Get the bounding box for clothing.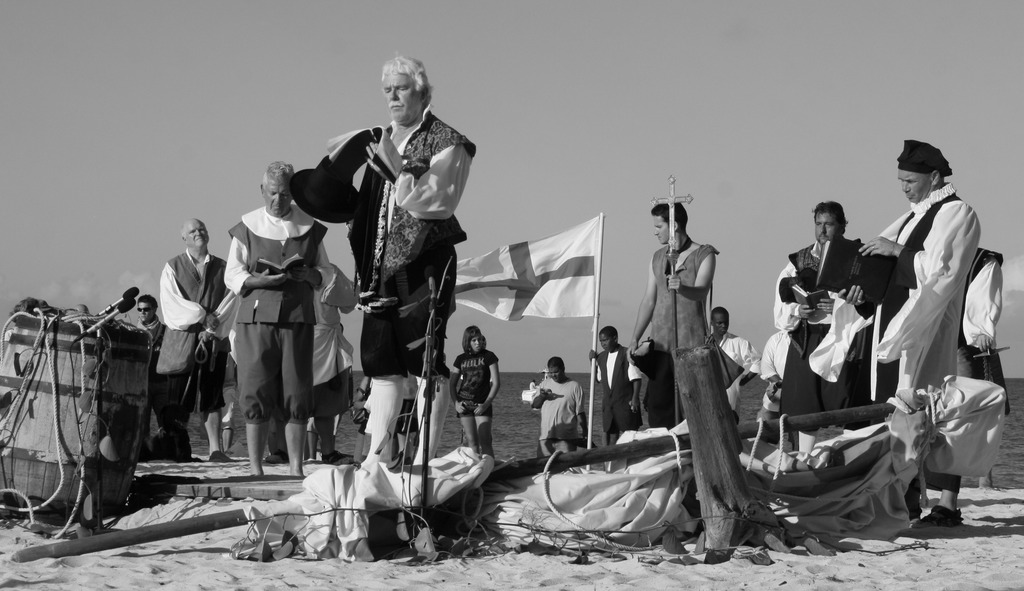
(x1=458, y1=348, x2=494, y2=429).
